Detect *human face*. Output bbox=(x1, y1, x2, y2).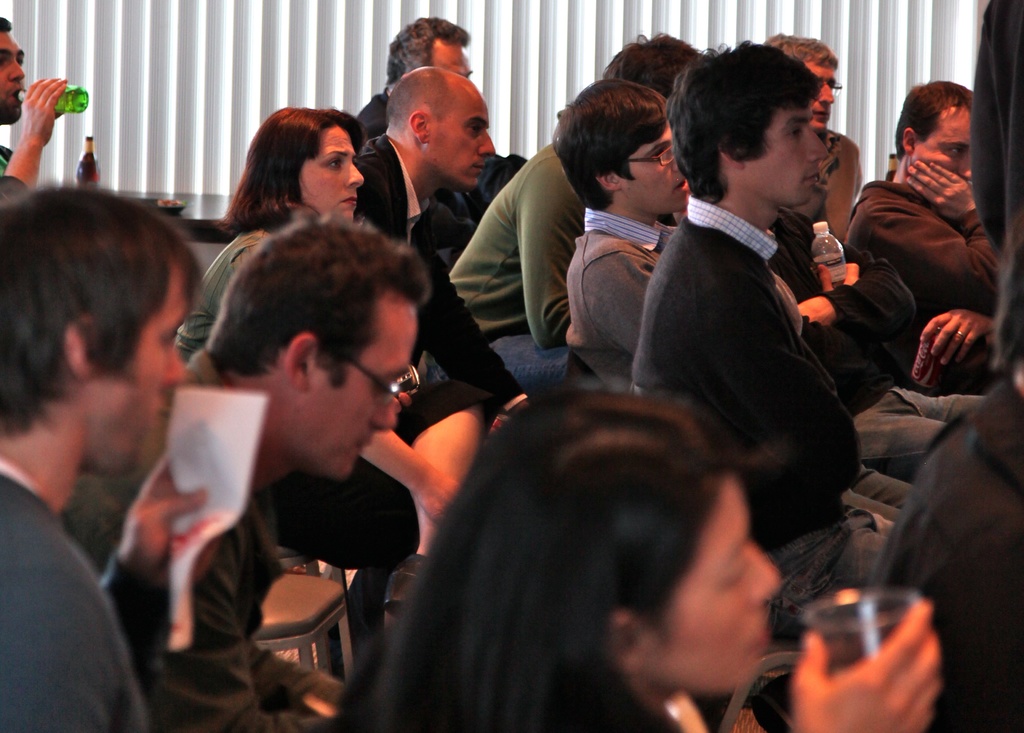
bbox=(610, 120, 687, 210).
